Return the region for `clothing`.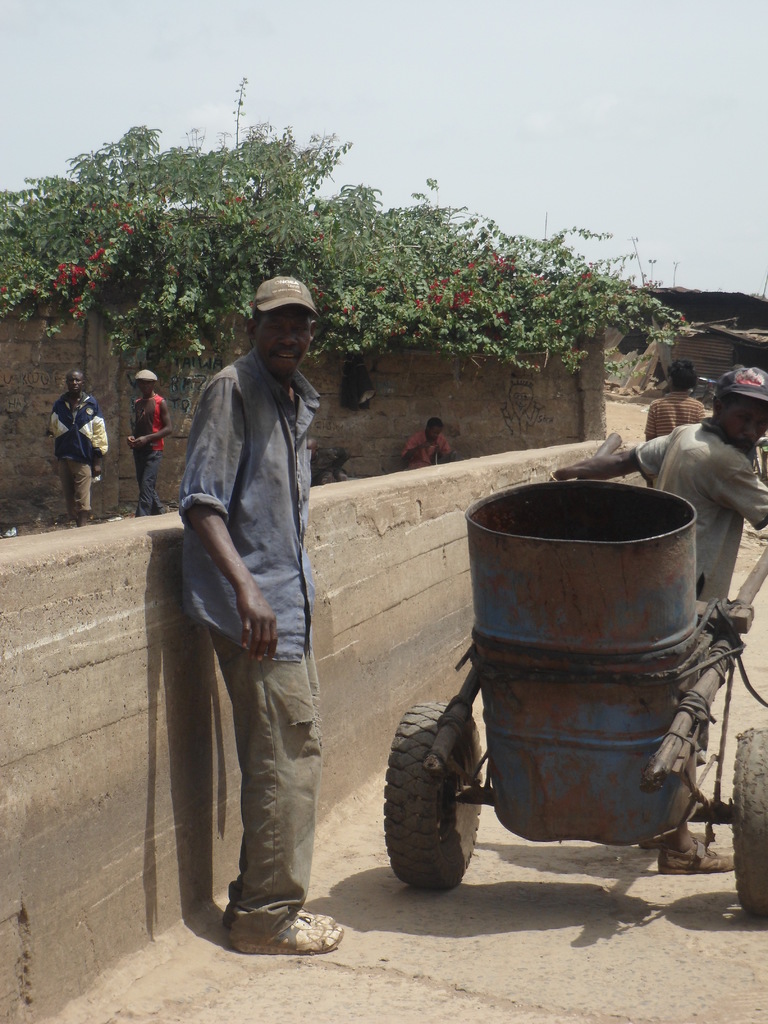
399:431:456:467.
